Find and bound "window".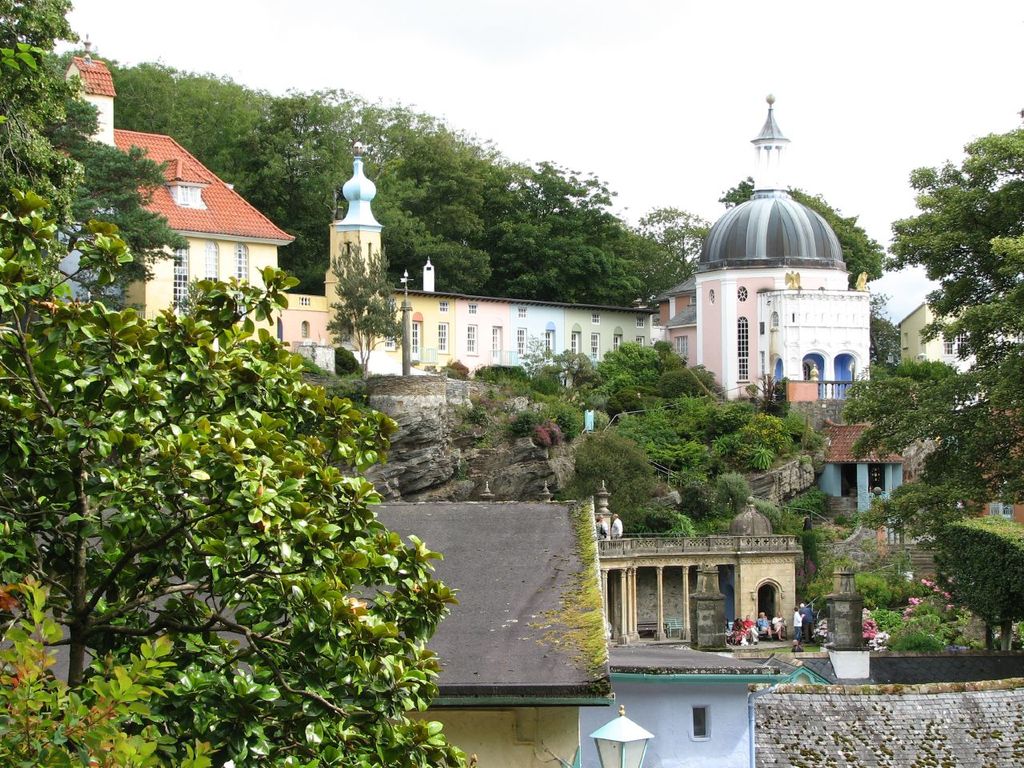
Bound: <region>590, 330, 598, 360</region>.
